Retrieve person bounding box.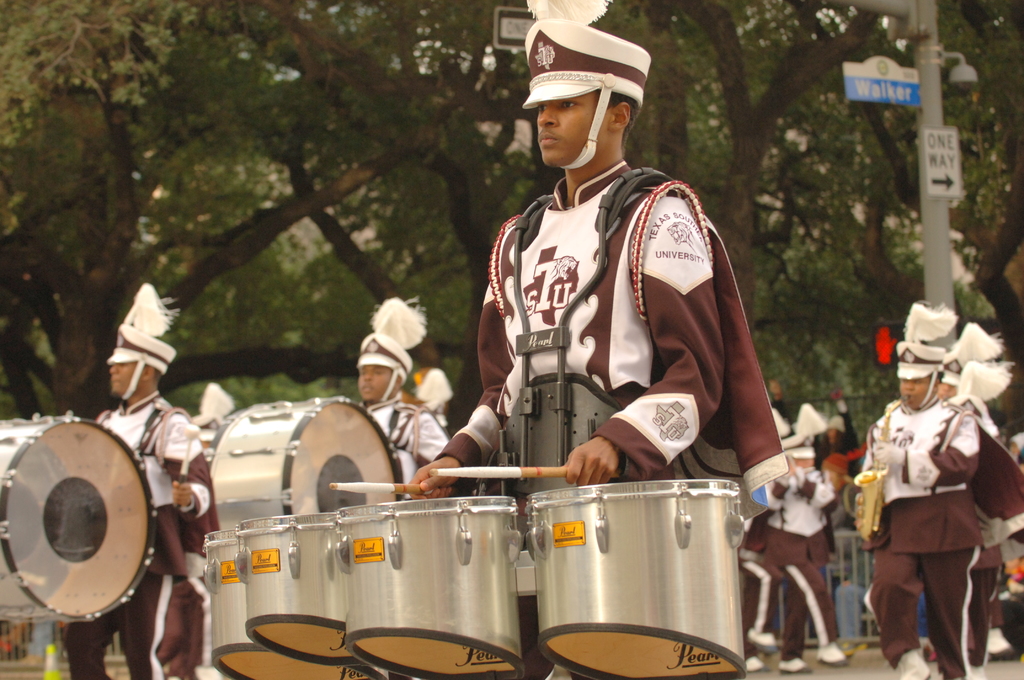
Bounding box: 59:317:212:679.
